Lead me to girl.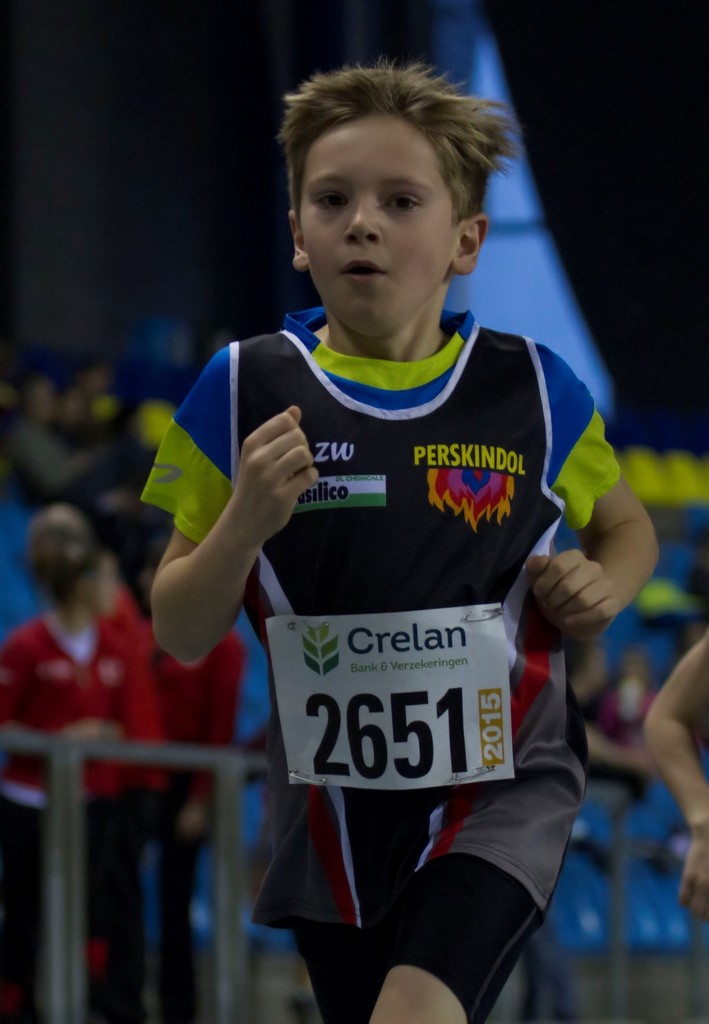
Lead to locate(0, 488, 163, 1023).
